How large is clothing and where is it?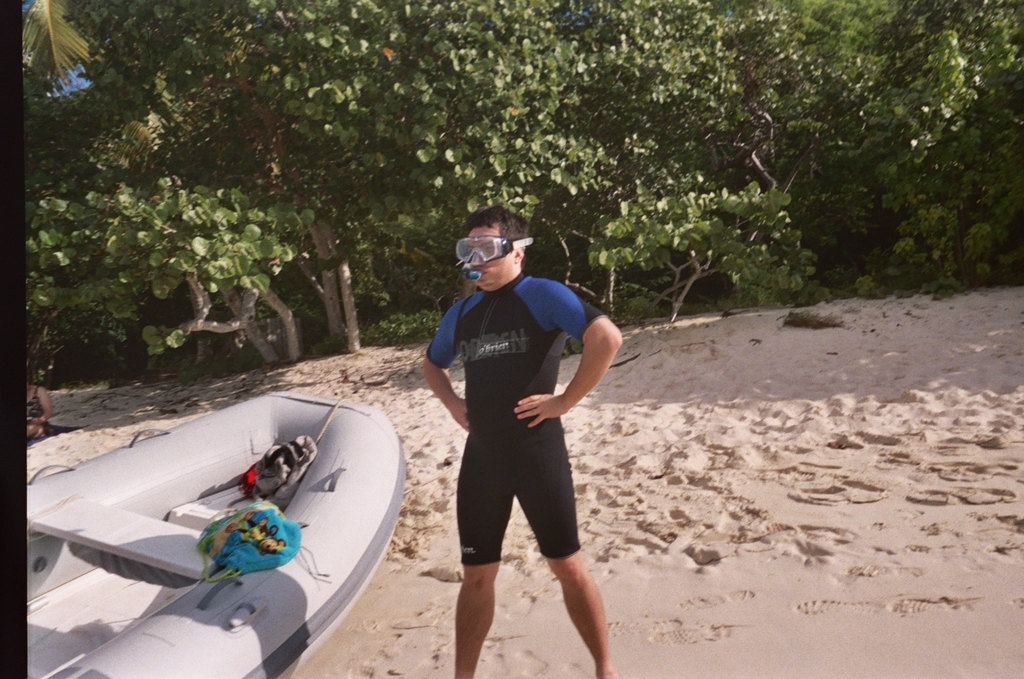
Bounding box: [left=425, top=270, right=610, bottom=581].
